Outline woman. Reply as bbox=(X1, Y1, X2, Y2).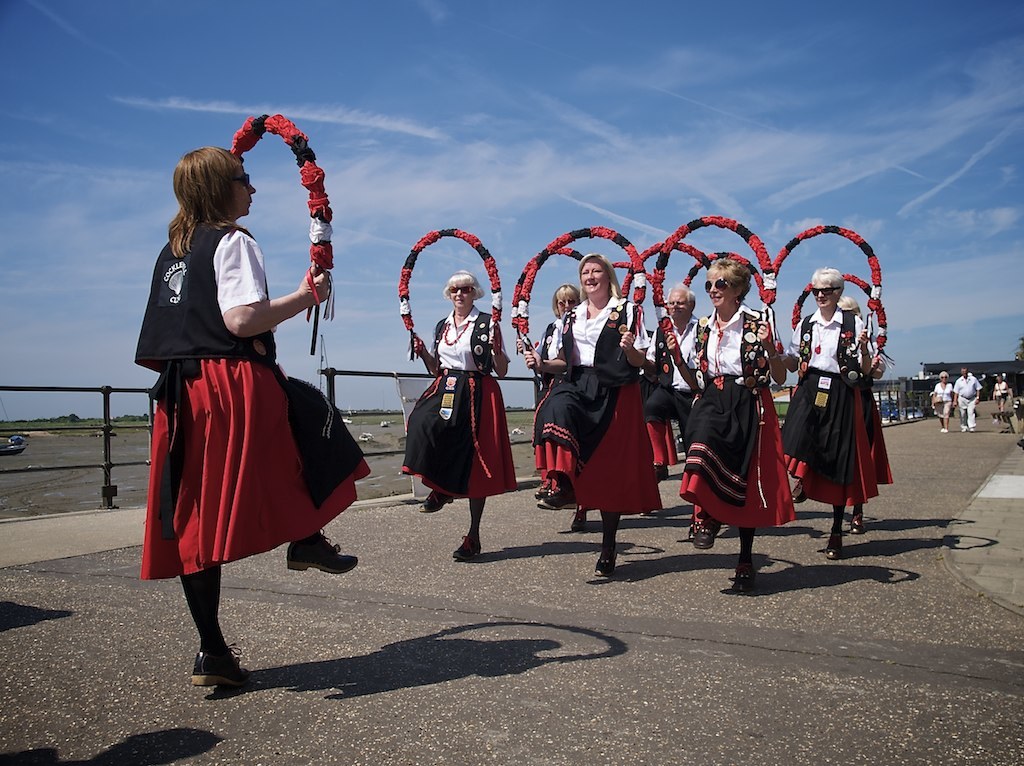
bbox=(670, 261, 789, 587).
